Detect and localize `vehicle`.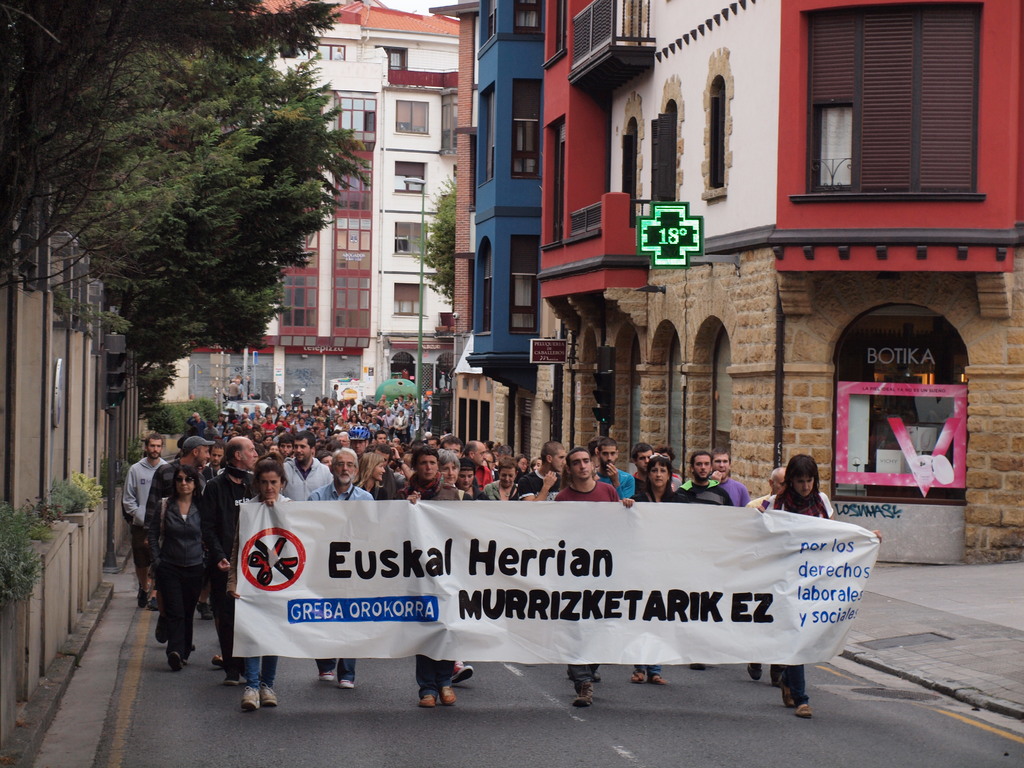
Localized at detection(226, 399, 268, 419).
